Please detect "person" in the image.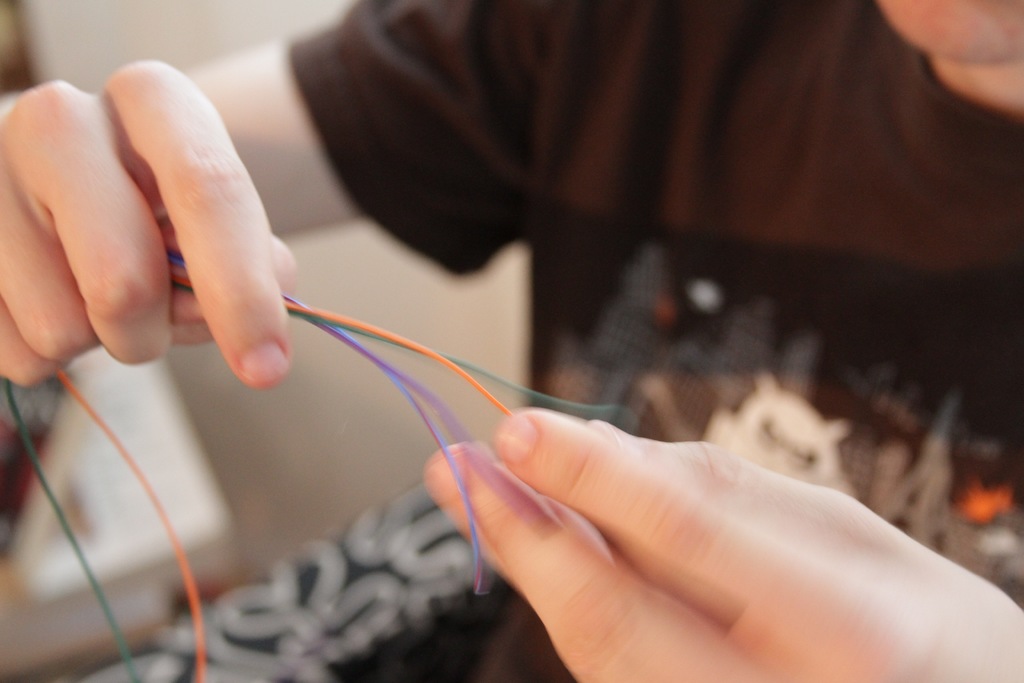
region(0, 0, 1023, 682).
